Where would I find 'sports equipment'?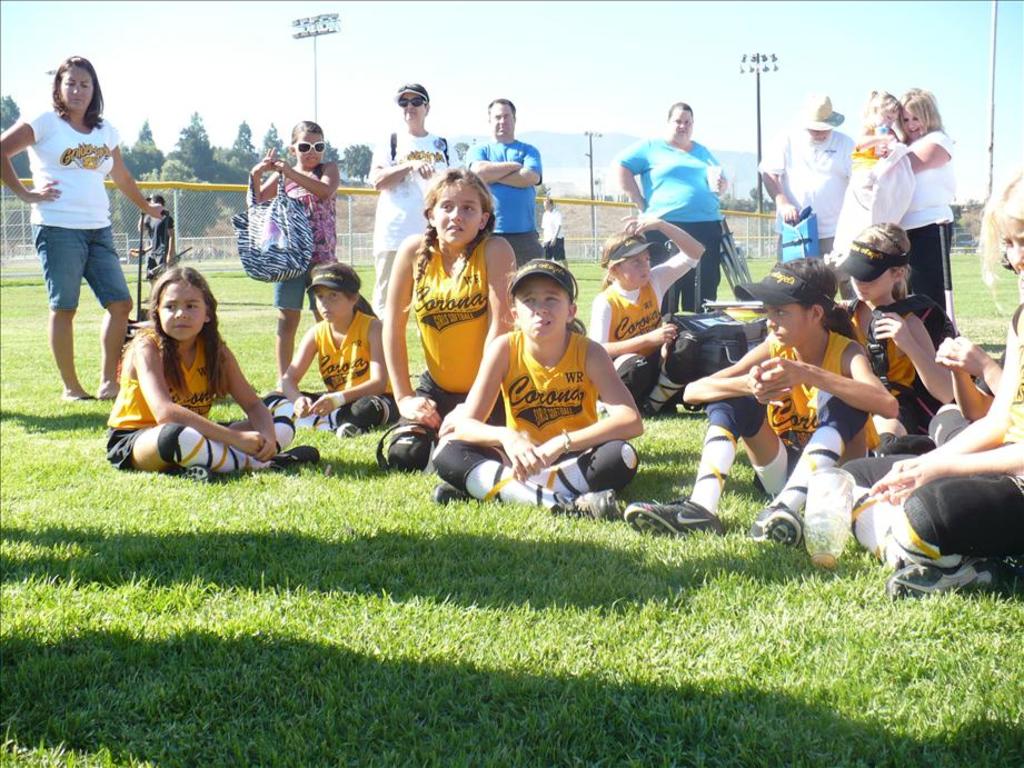
At [left=341, top=396, right=385, bottom=432].
